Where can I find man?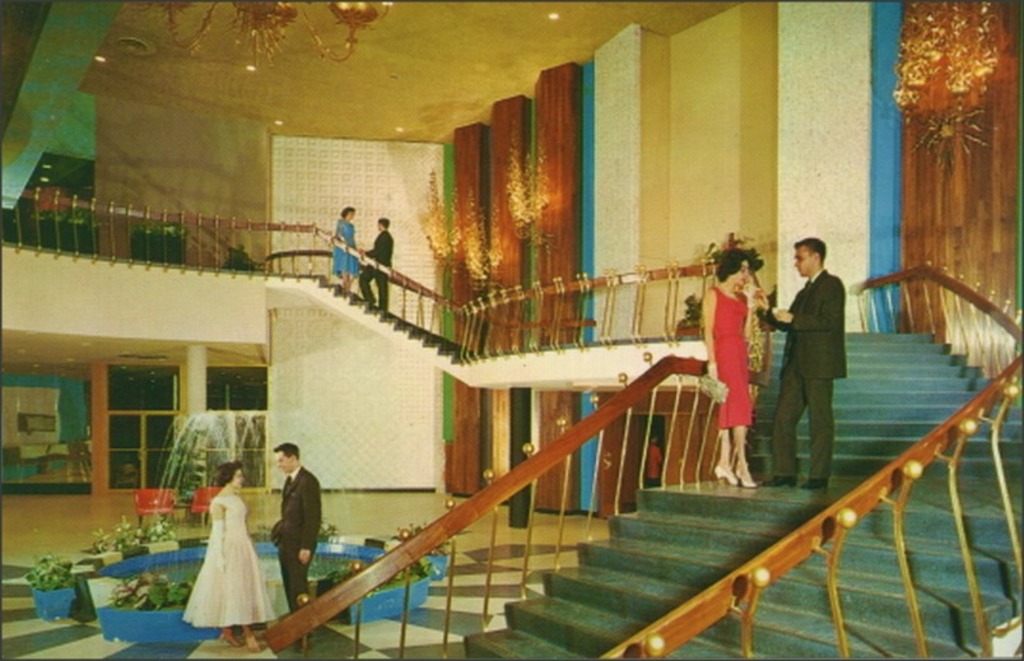
You can find it at detection(781, 231, 864, 487).
